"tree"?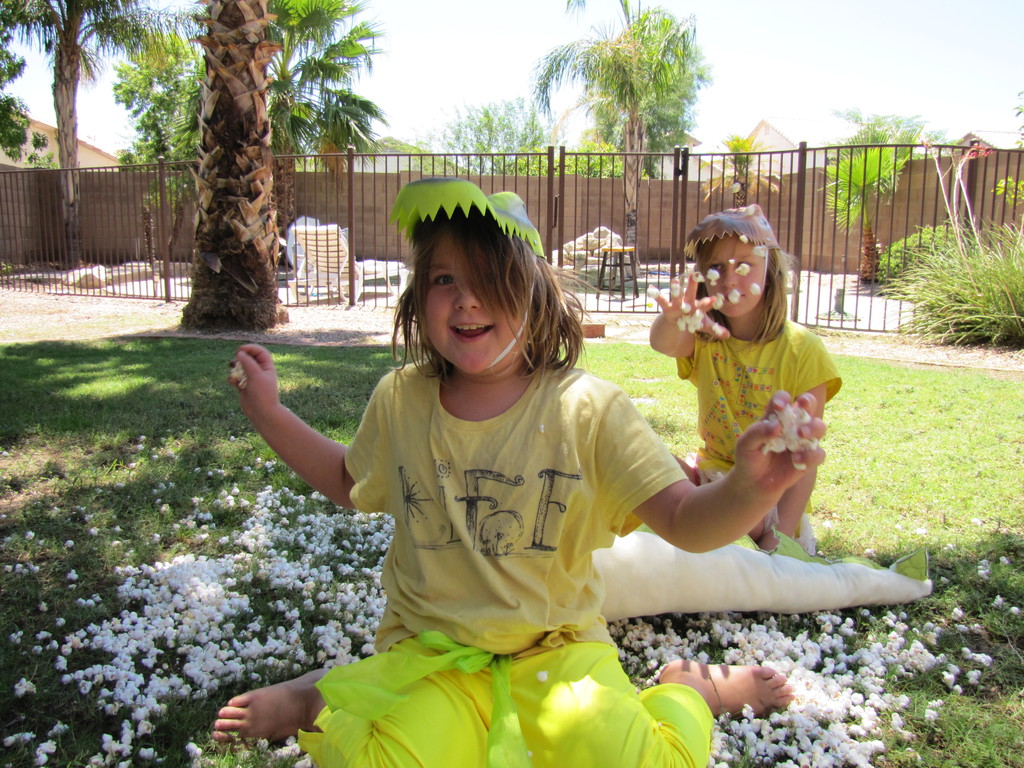
BBox(389, 92, 554, 182)
